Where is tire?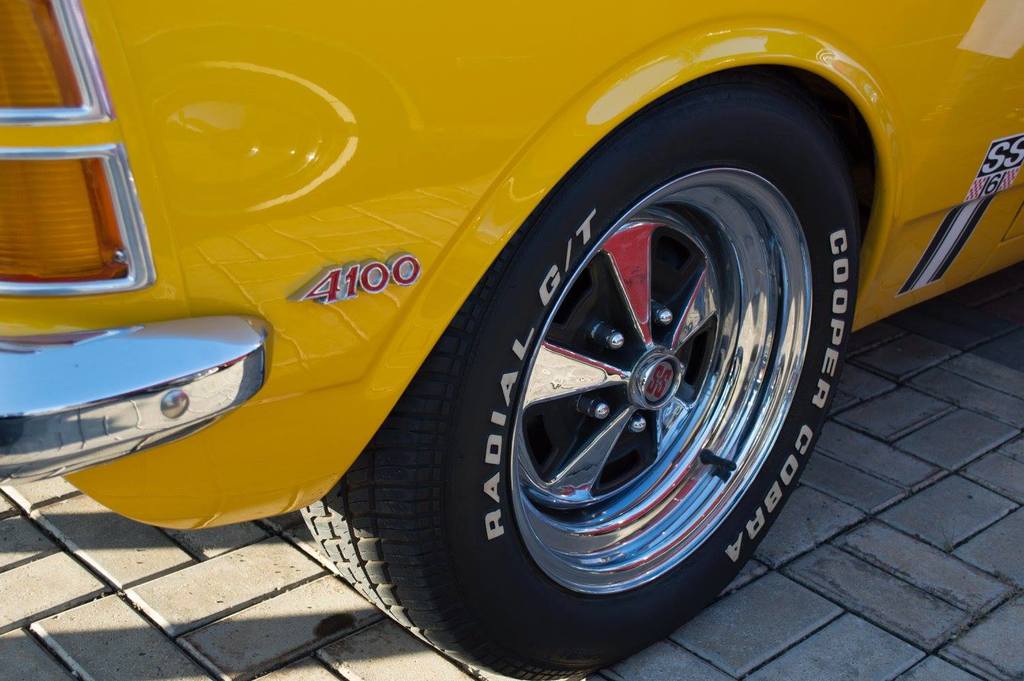
291:65:860:680.
